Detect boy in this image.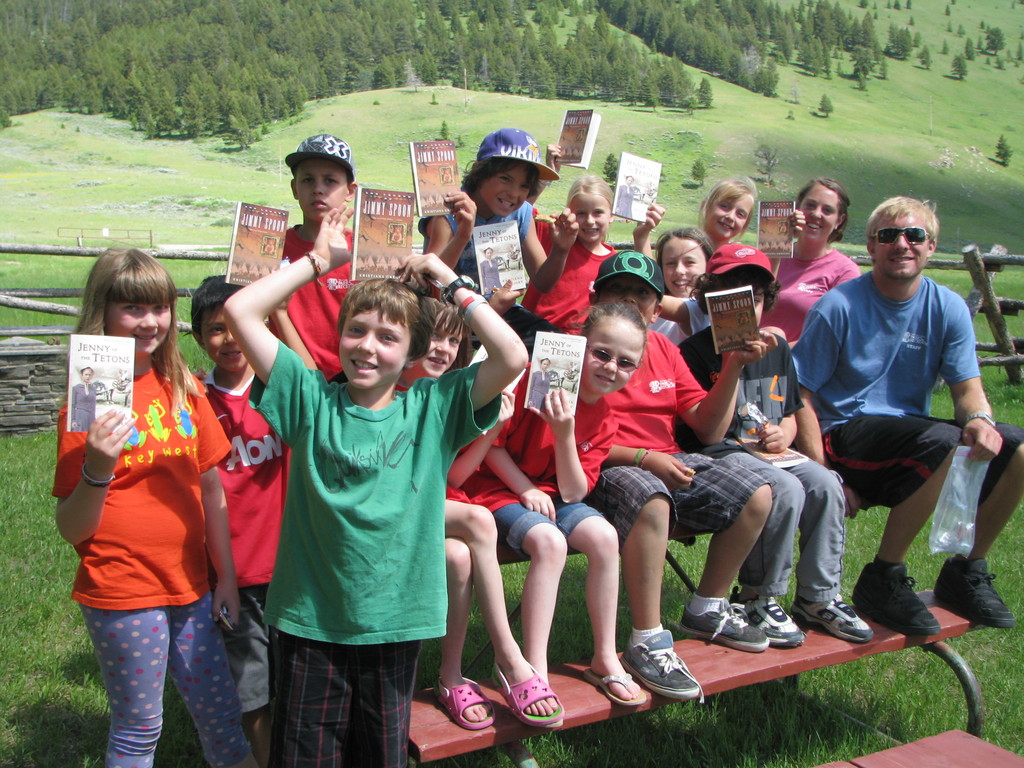
Detection: 282, 132, 352, 383.
